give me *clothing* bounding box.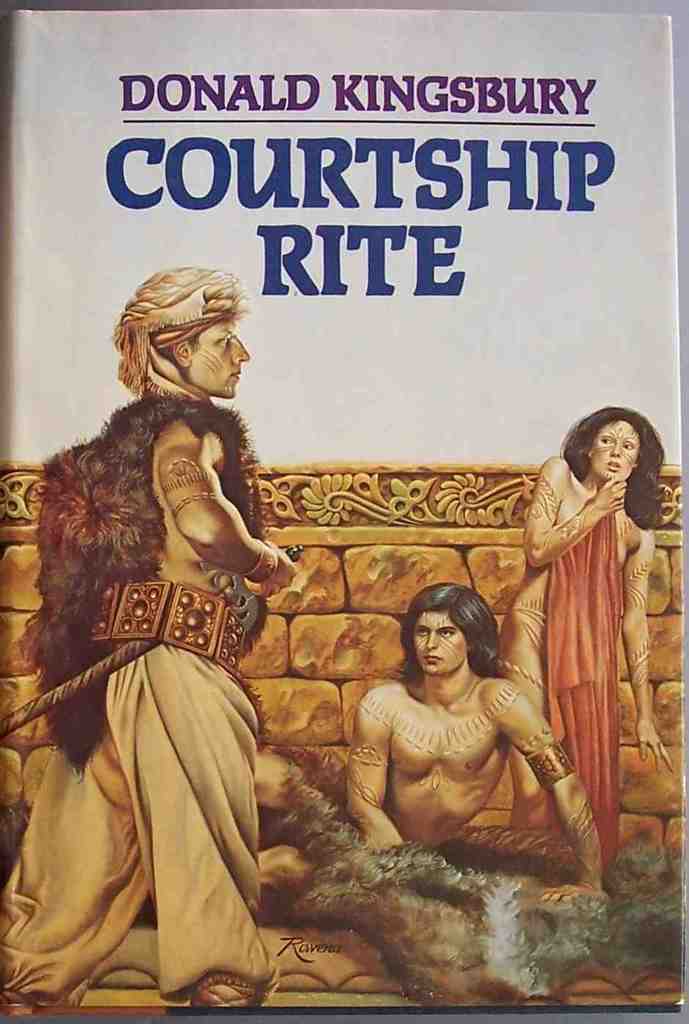
x1=534 y1=435 x2=655 y2=839.
